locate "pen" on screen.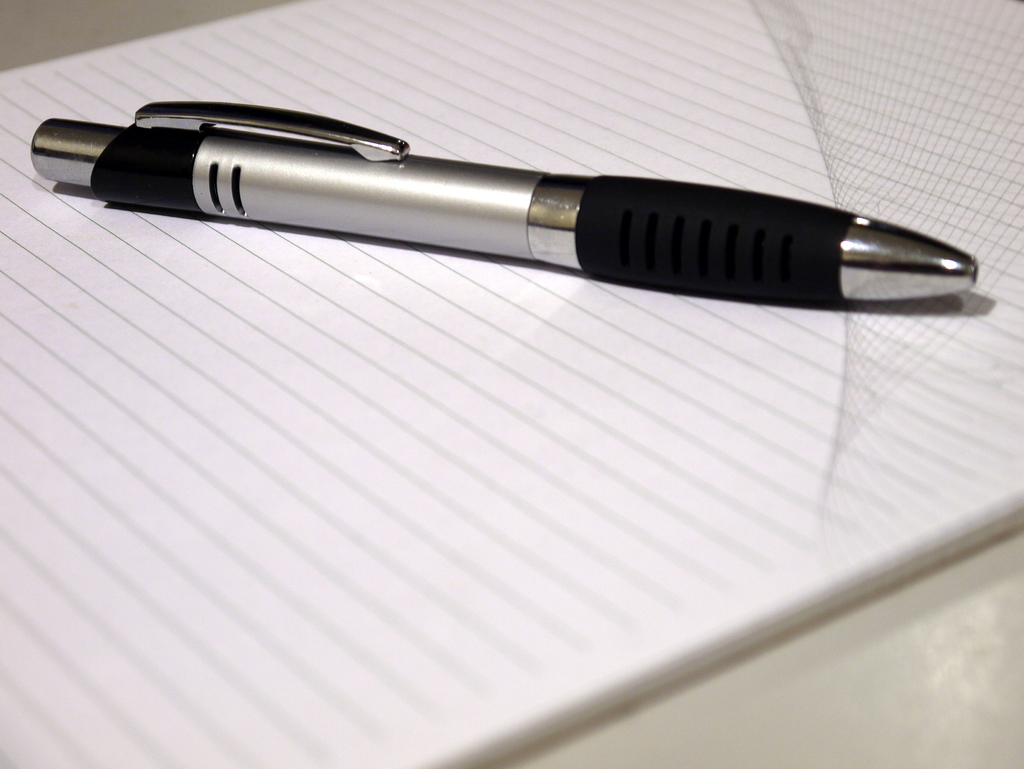
On screen at BBox(22, 95, 979, 304).
